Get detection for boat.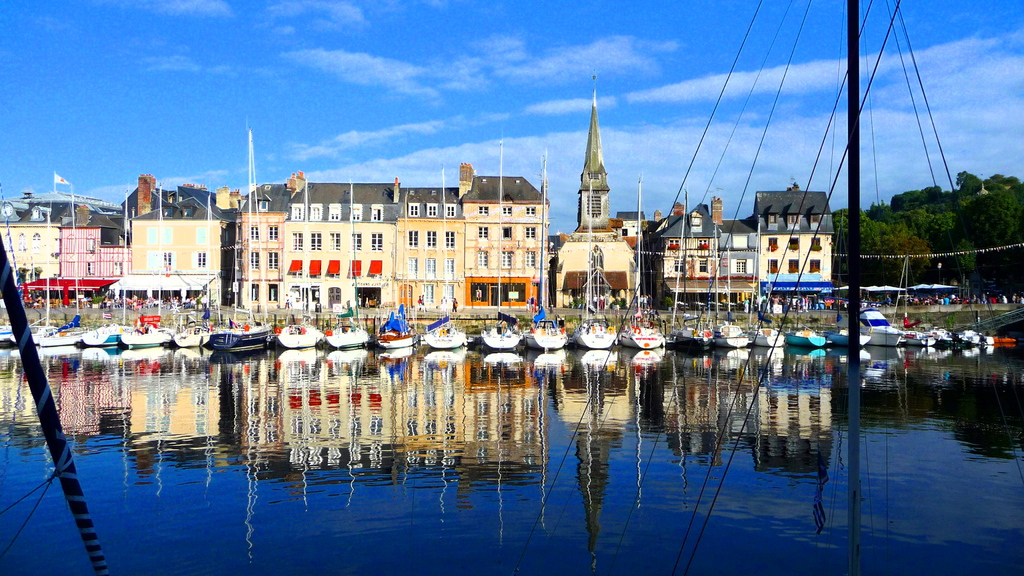
Detection: Rect(627, 303, 668, 353).
